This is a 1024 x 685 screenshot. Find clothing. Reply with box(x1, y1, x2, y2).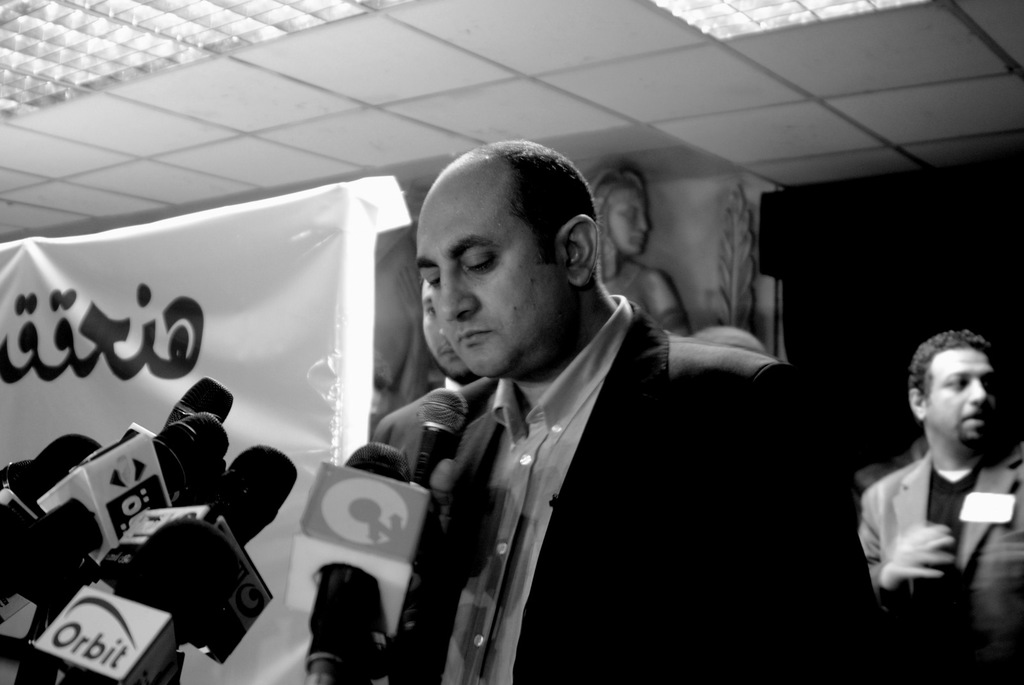
box(836, 448, 920, 509).
